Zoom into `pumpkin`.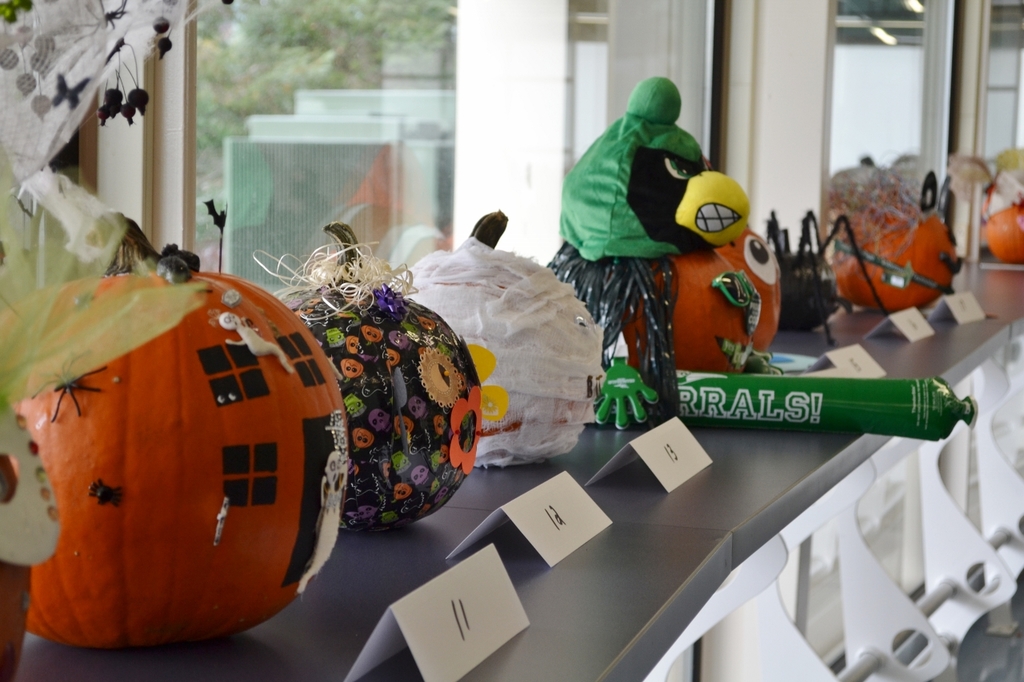
Zoom target: (left=280, top=222, right=482, bottom=528).
